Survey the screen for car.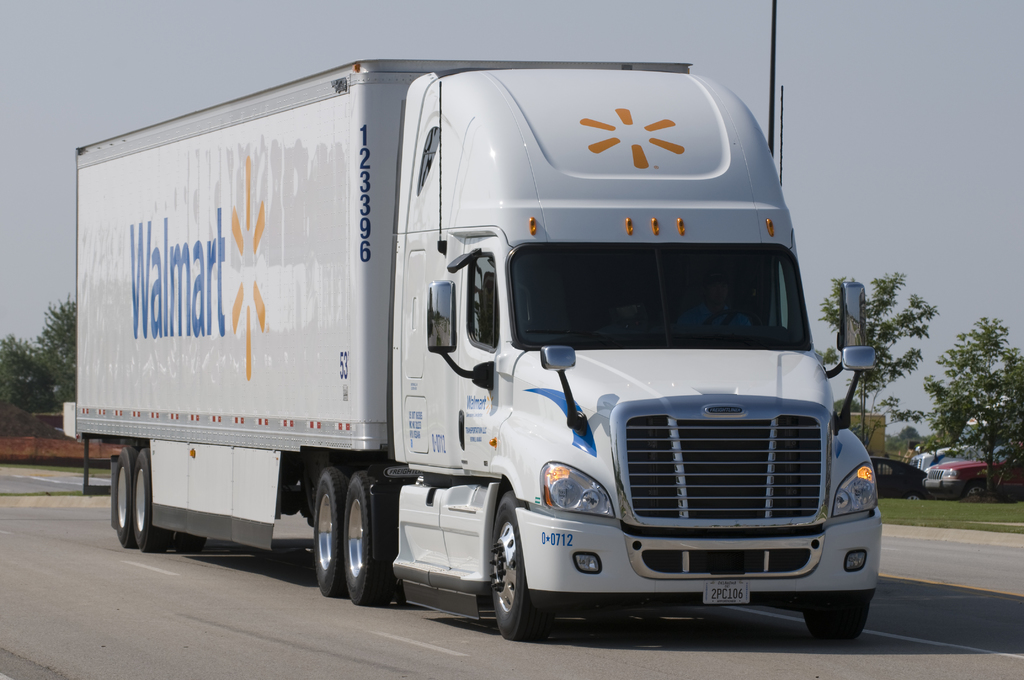
Survey found: [left=868, top=455, right=925, bottom=502].
